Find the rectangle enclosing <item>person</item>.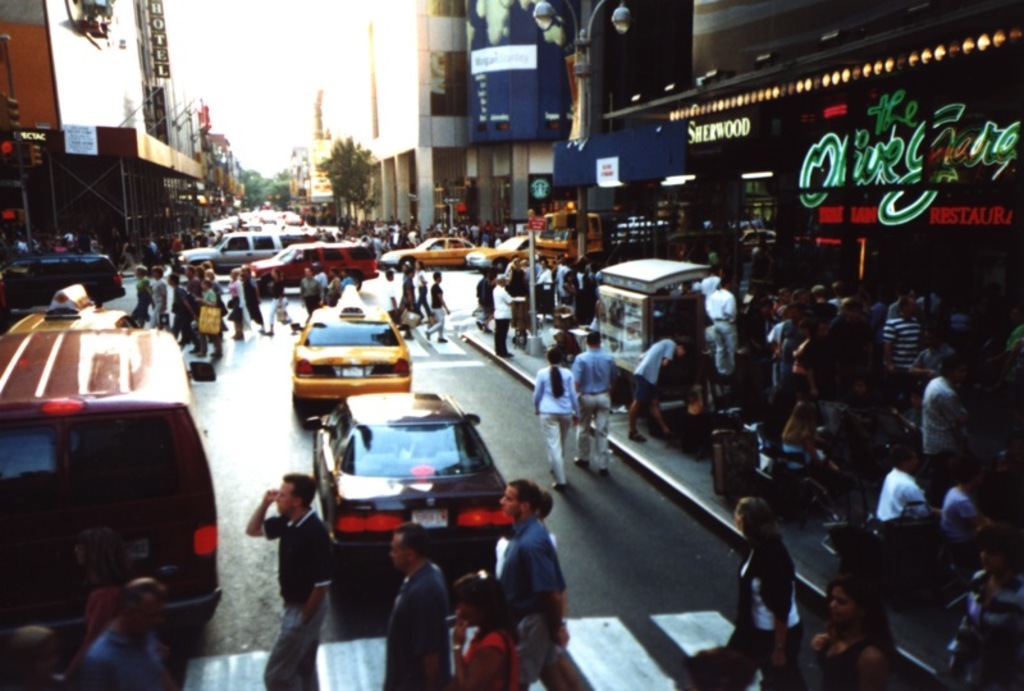
l=700, t=275, r=739, b=372.
